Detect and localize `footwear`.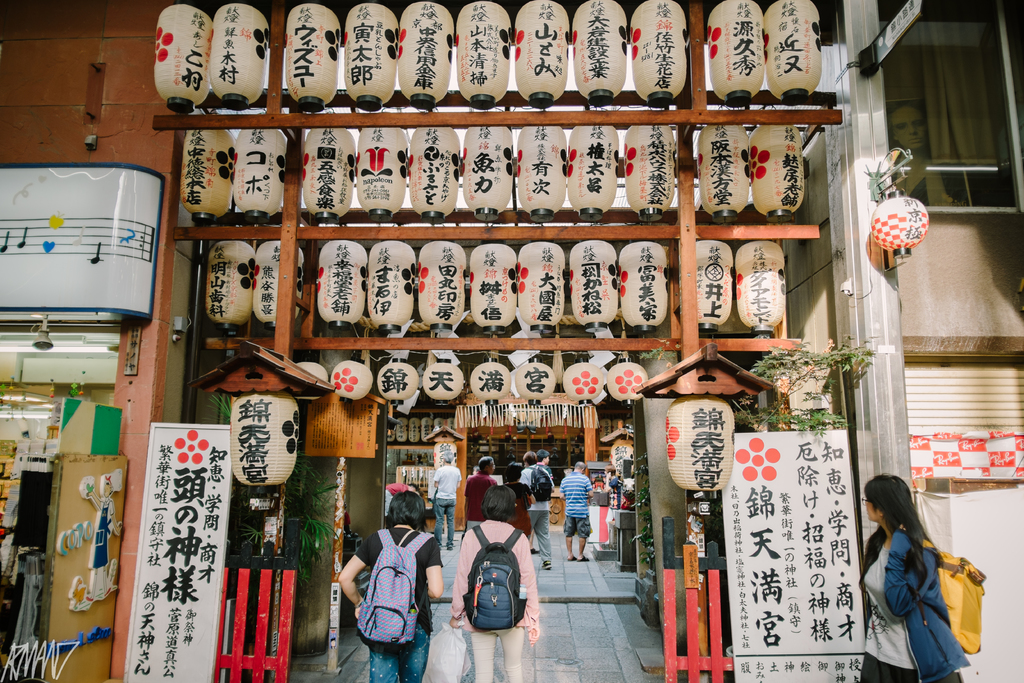
Localized at x1=543 y1=562 x2=552 y2=573.
